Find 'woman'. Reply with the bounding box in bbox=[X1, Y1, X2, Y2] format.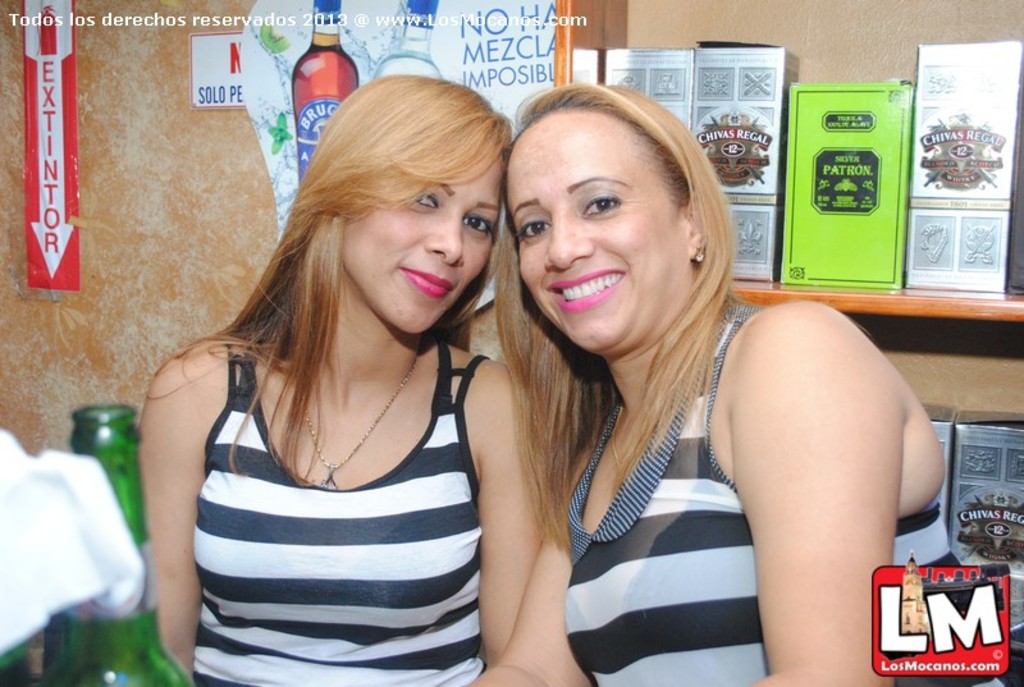
bbox=[466, 74, 950, 686].
